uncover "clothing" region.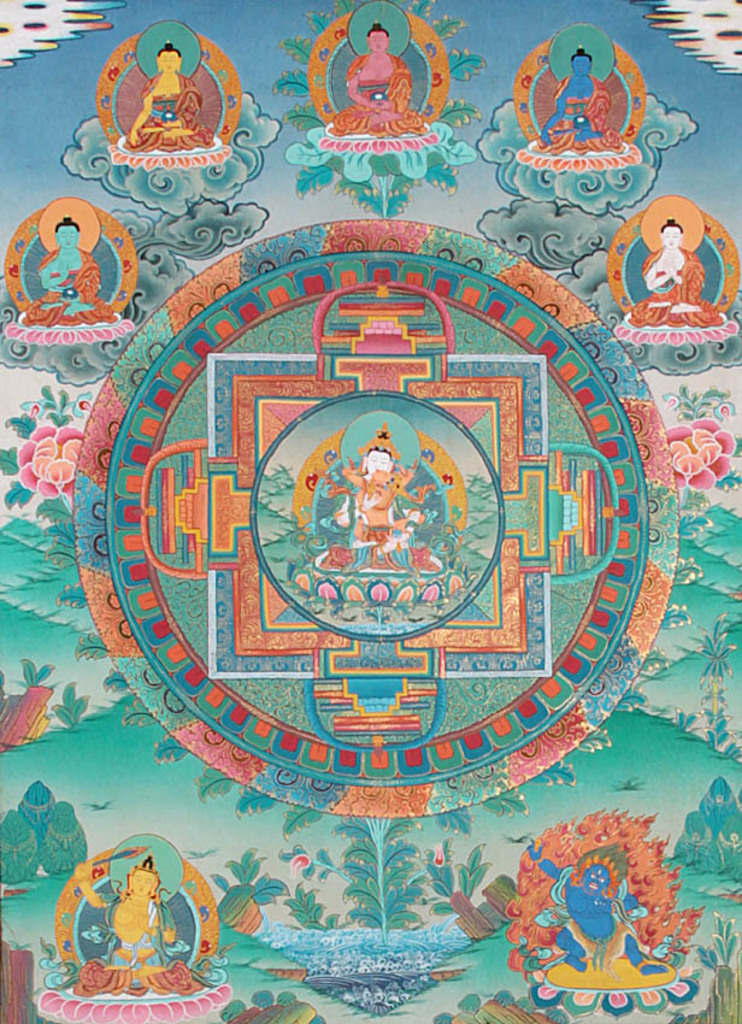
Uncovered: detection(538, 80, 622, 146).
